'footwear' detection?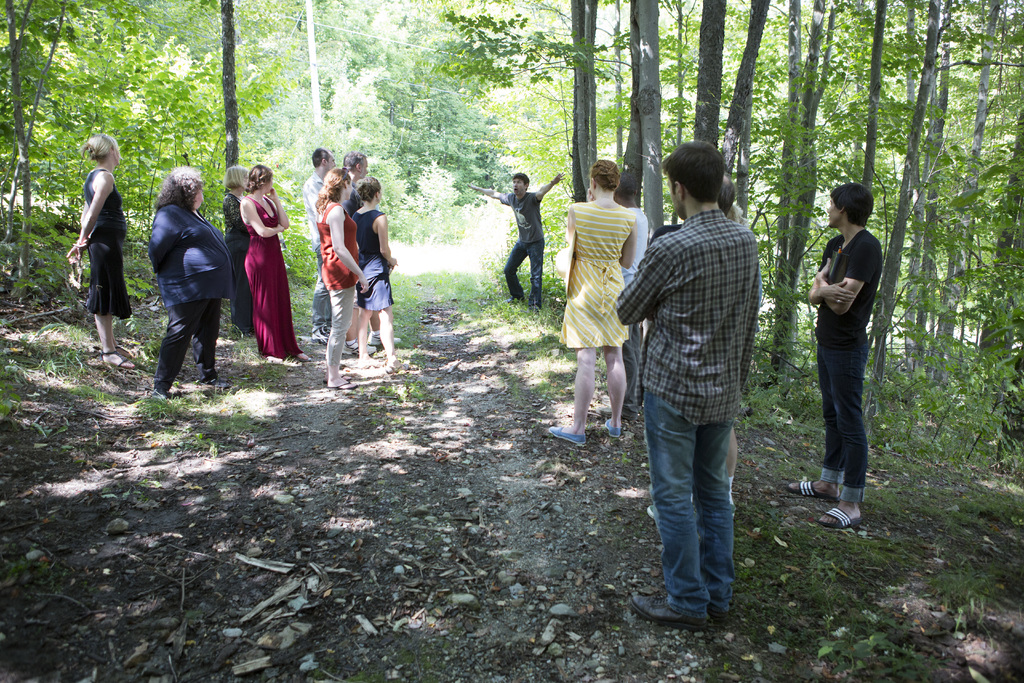
Rect(605, 414, 621, 438)
